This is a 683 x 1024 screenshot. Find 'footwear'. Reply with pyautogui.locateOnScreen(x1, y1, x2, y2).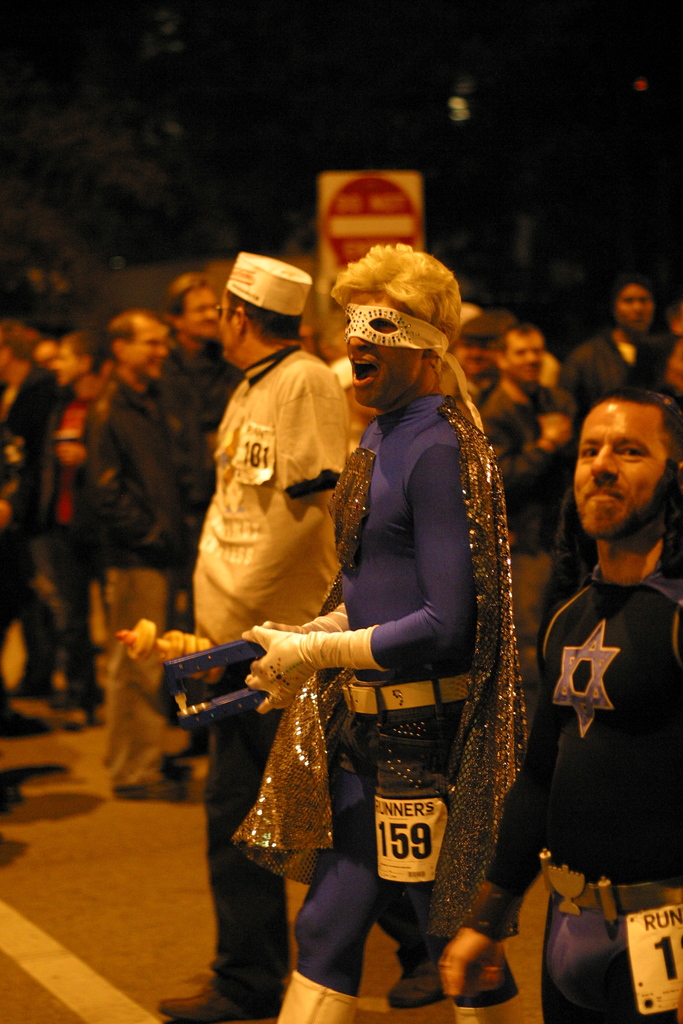
pyautogui.locateOnScreen(445, 991, 532, 1023).
